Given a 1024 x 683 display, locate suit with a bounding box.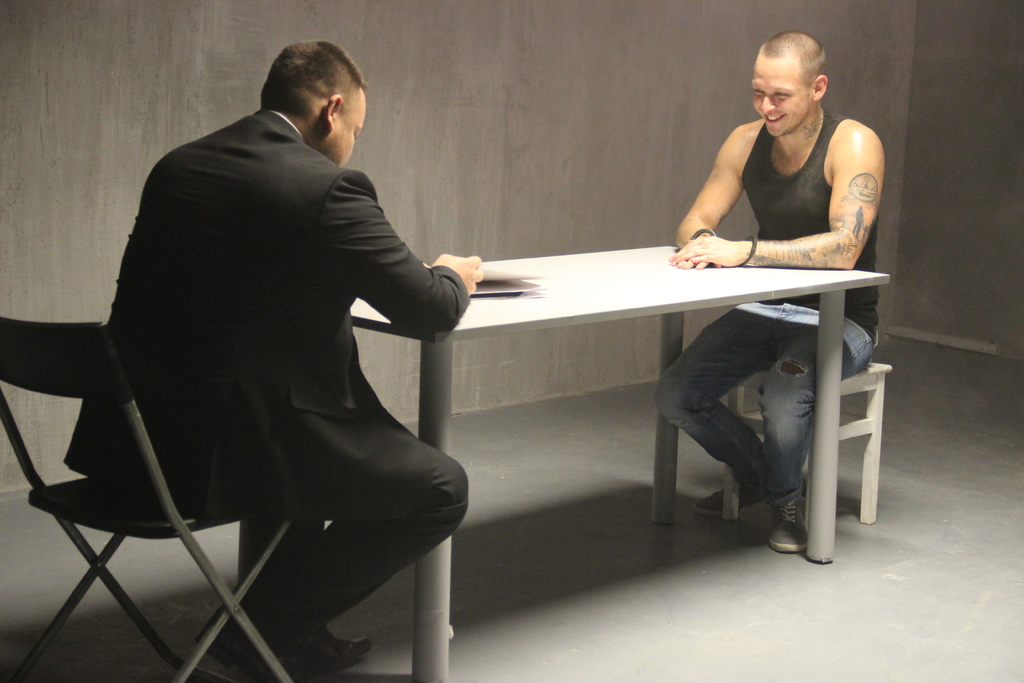
Located: {"x1": 80, "y1": 54, "x2": 490, "y2": 615}.
